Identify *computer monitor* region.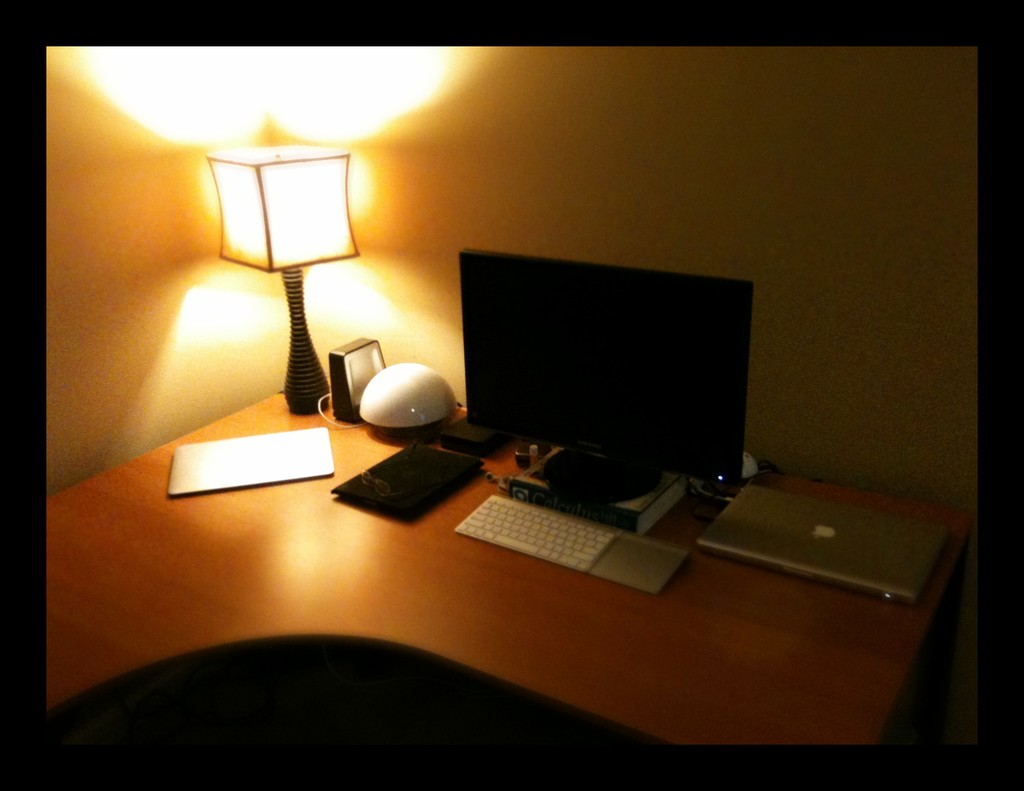
Region: 456 257 748 499.
